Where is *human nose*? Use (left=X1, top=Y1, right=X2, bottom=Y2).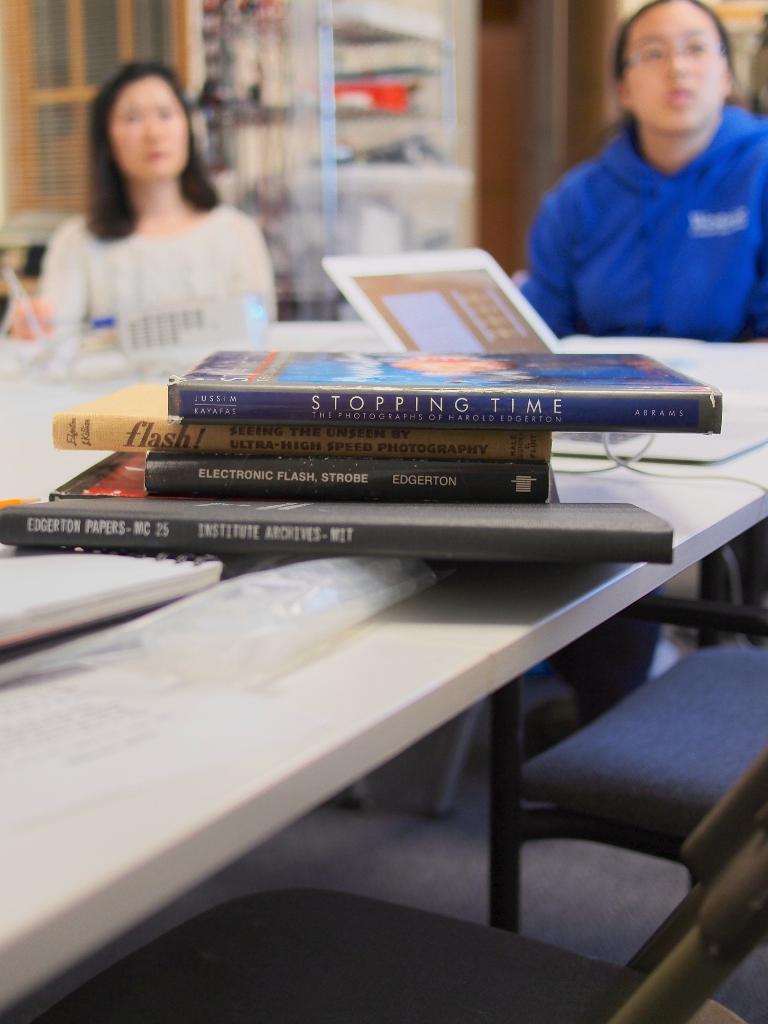
(left=664, top=51, right=686, bottom=79).
